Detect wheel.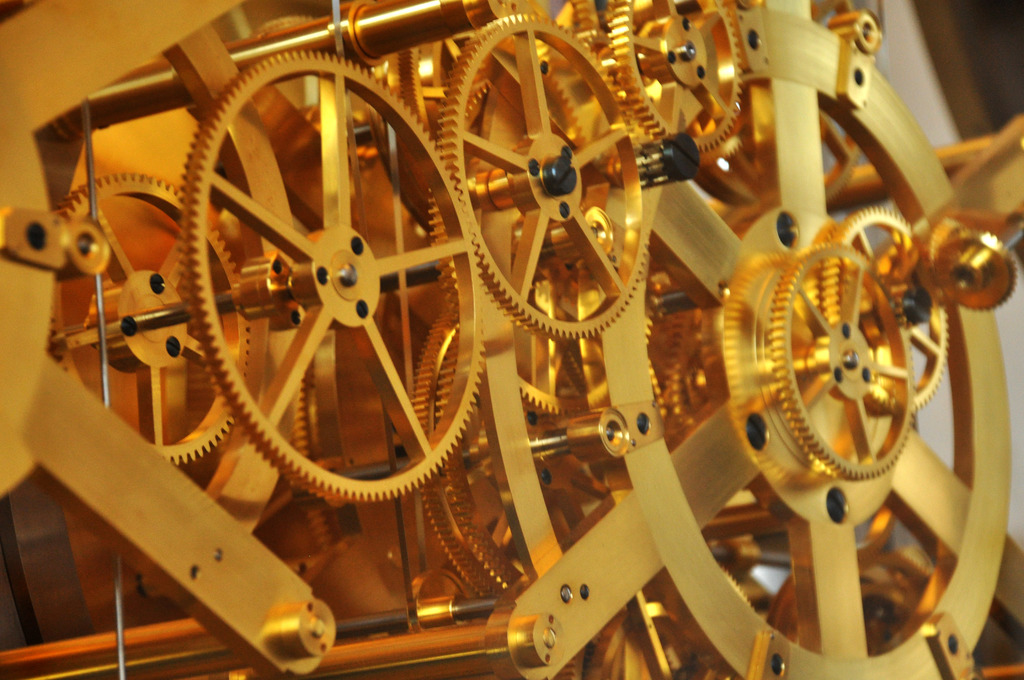
Detected at BBox(433, 4, 649, 339).
